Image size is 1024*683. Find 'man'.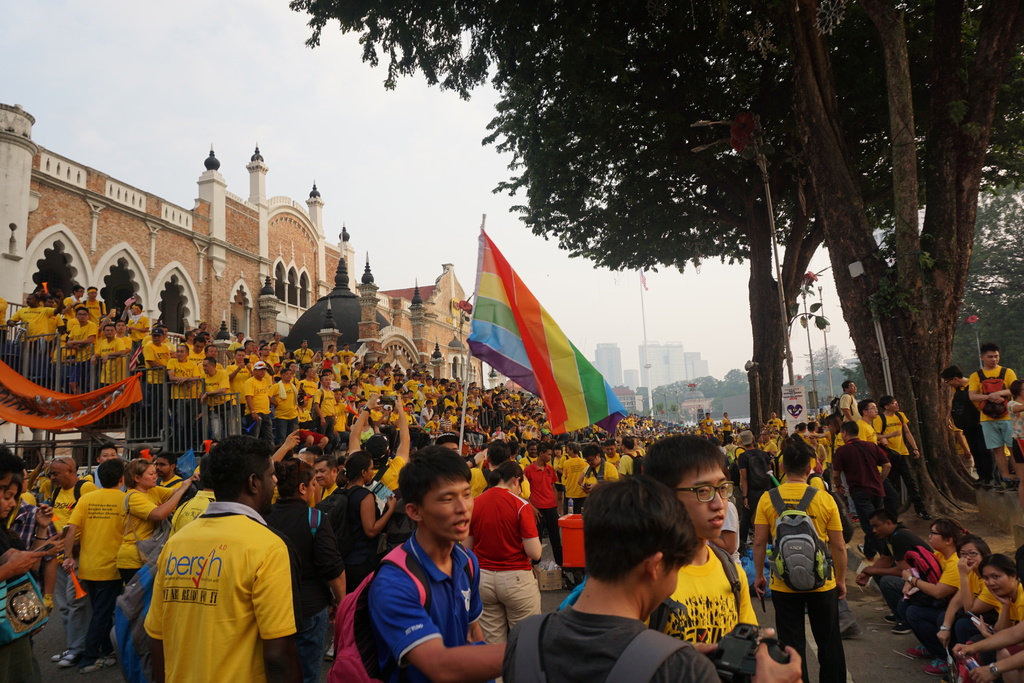
436/435/458/454.
